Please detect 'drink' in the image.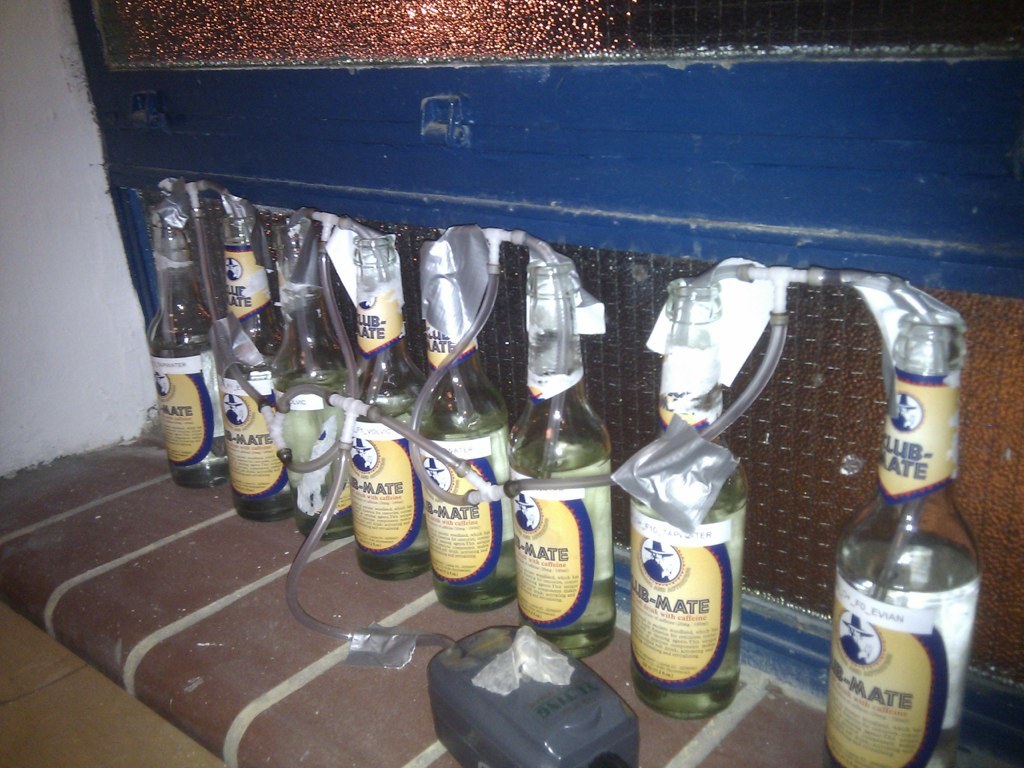
632, 497, 747, 715.
